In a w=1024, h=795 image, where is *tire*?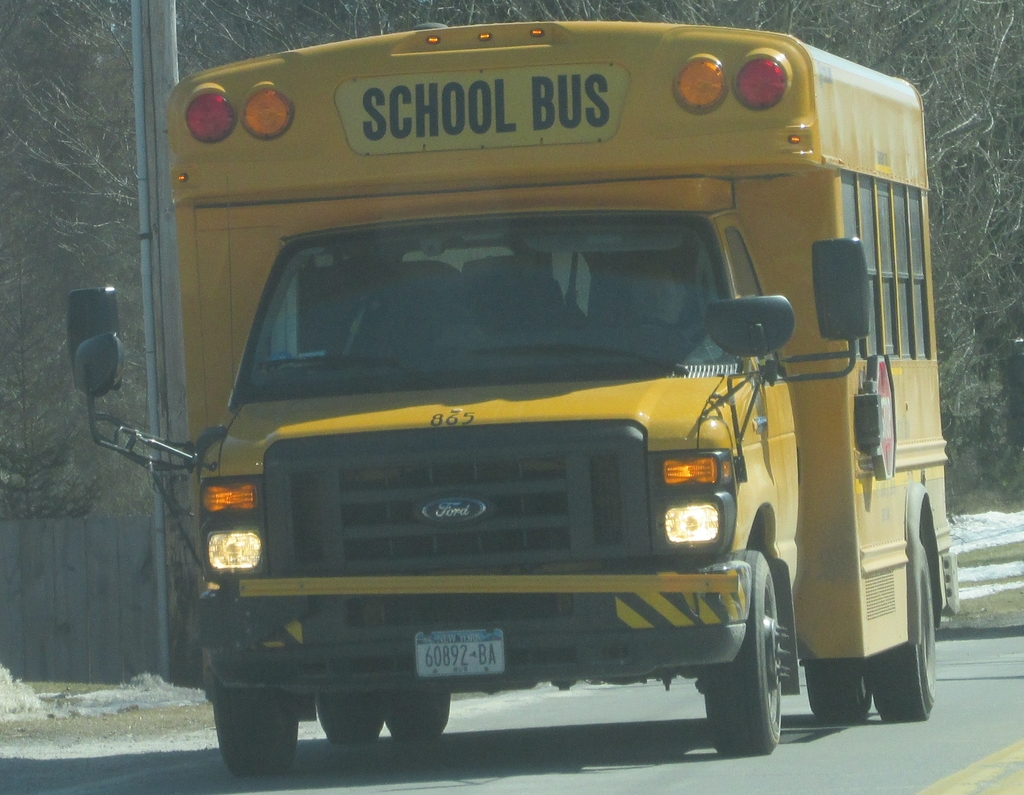
Rect(803, 659, 879, 718).
